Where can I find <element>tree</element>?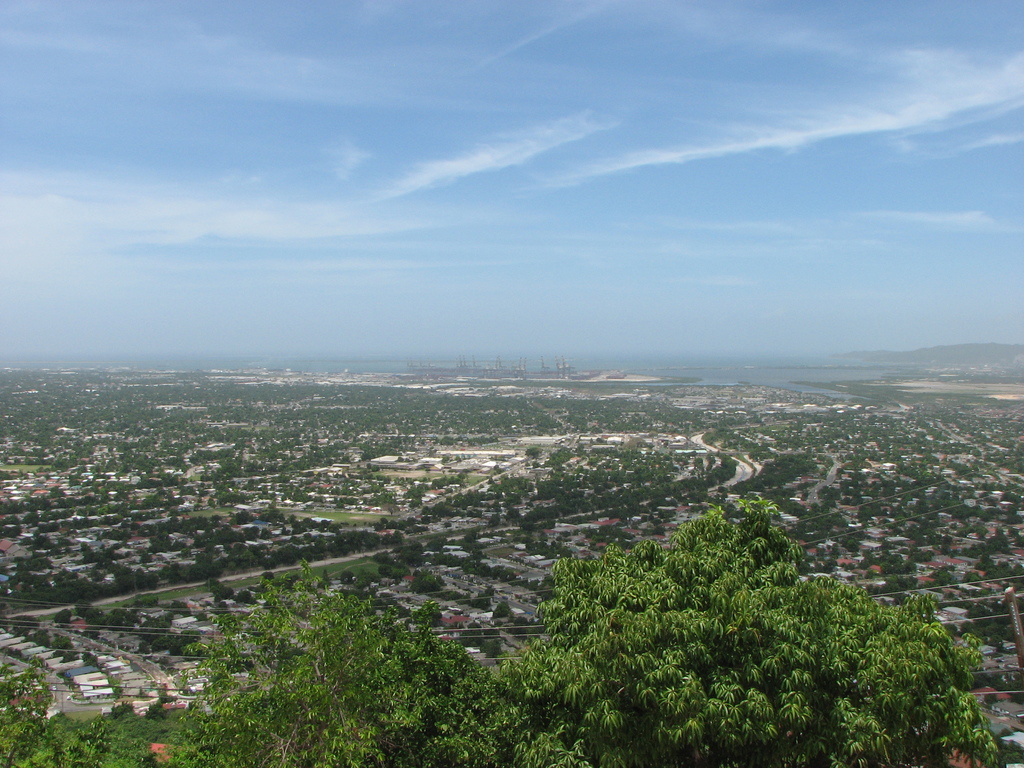
You can find it at [left=0, top=665, right=153, bottom=767].
